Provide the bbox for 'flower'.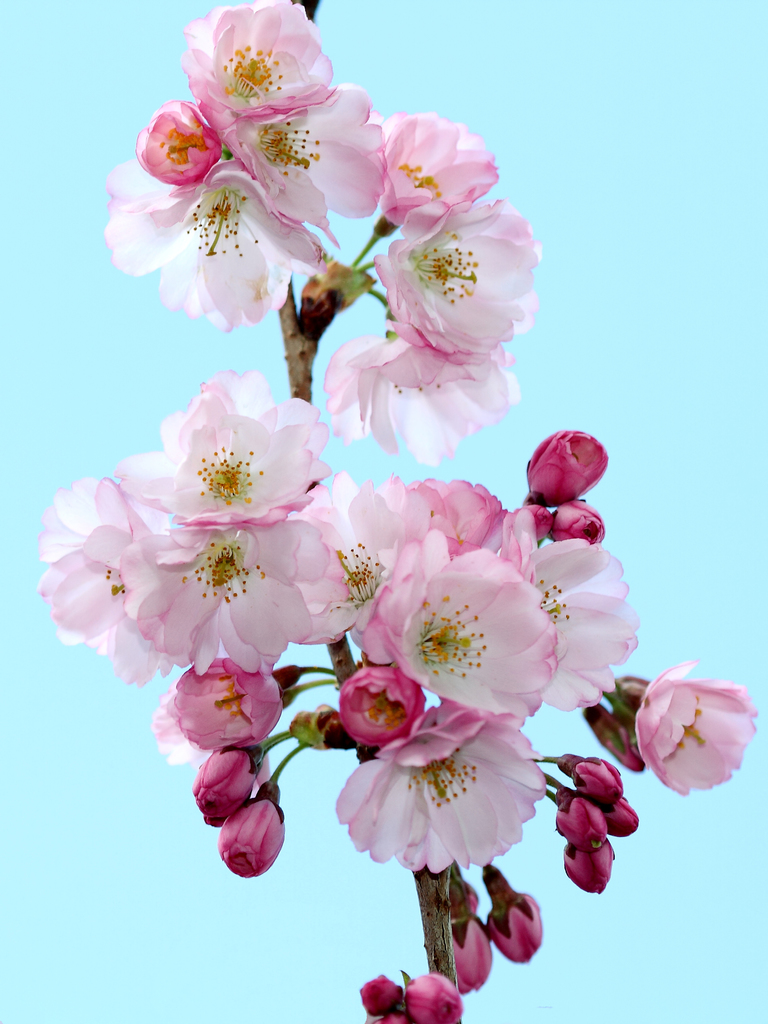
x1=328, y1=714, x2=563, y2=890.
